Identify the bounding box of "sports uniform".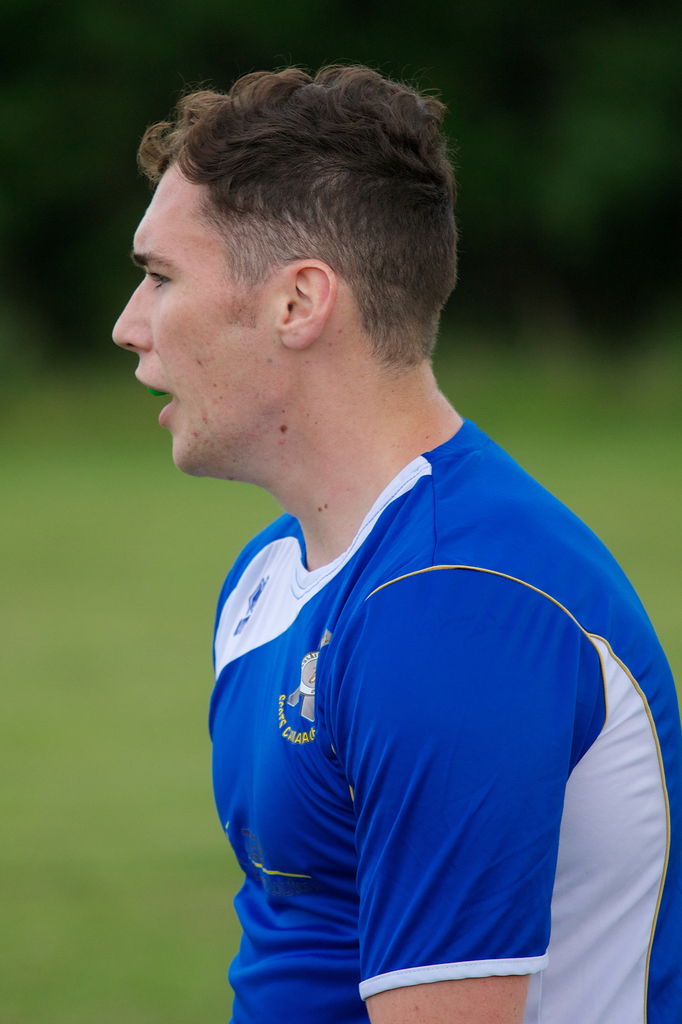
188, 355, 679, 1014.
